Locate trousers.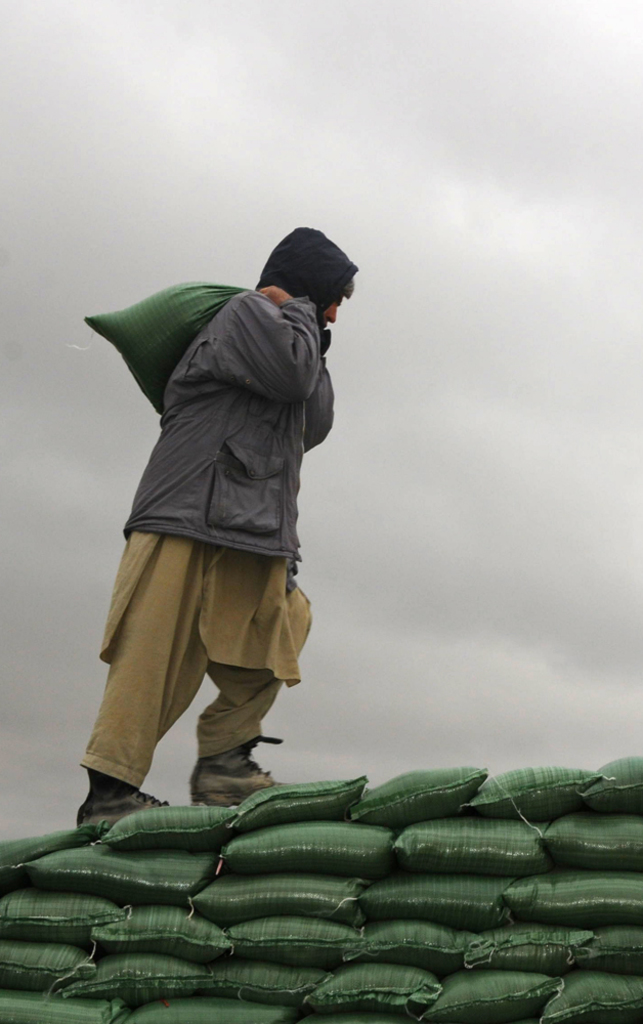
Bounding box: x1=82, y1=538, x2=320, y2=804.
